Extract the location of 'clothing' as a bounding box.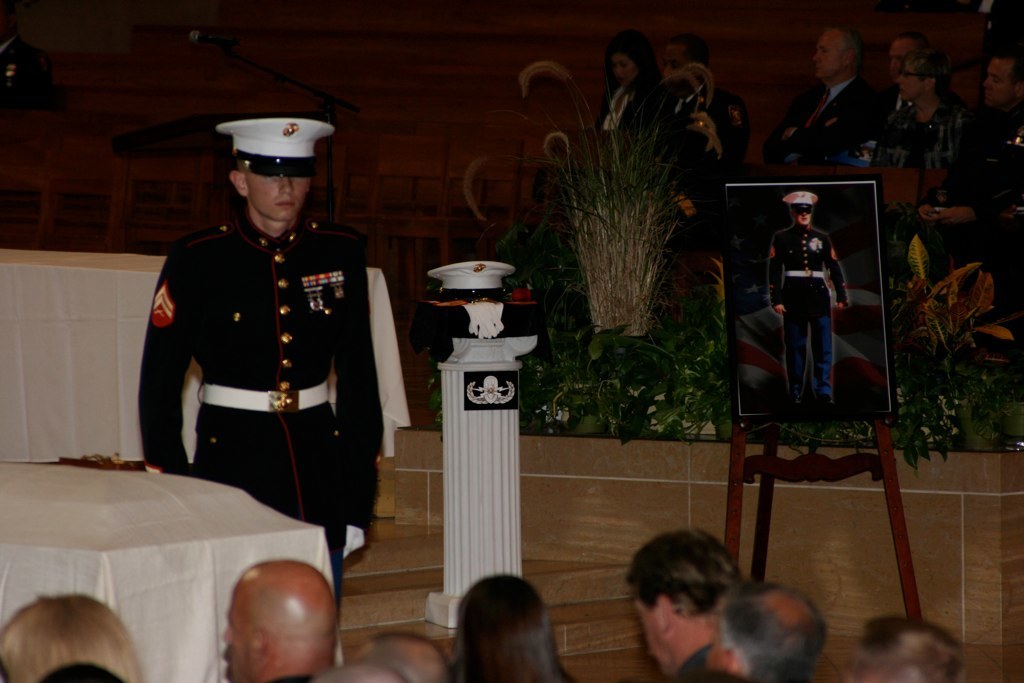
x1=594, y1=78, x2=662, y2=149.
